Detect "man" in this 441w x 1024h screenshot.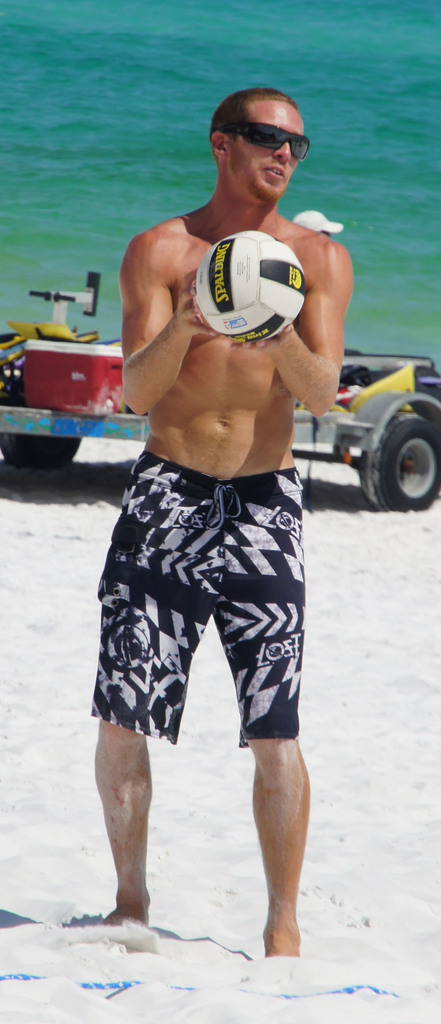
Detection: left=82, top=85, right=359, bottom=961.
